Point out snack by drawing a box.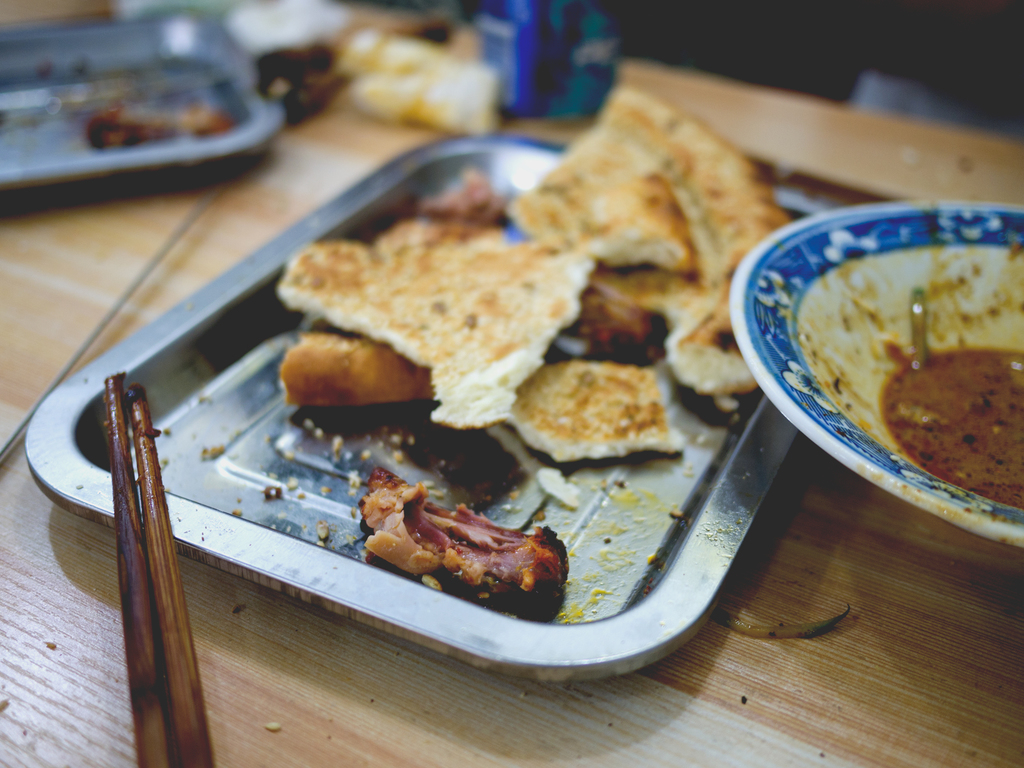
[270,80,819,466].
